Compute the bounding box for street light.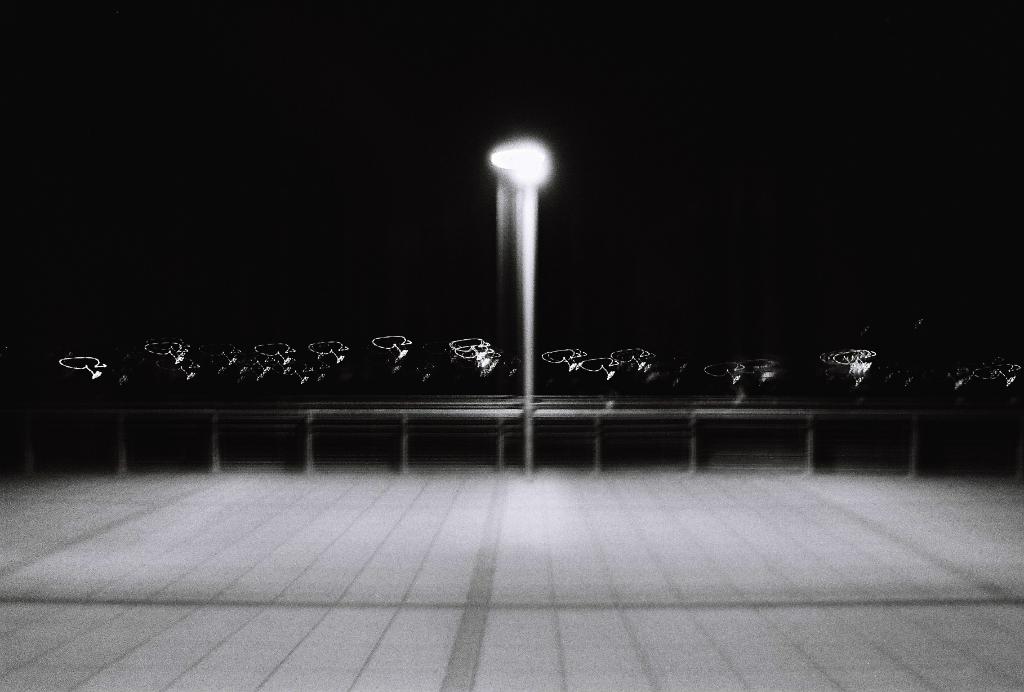
{"left": 472, "top": 115, "right": 575, "bottom": 411}.
